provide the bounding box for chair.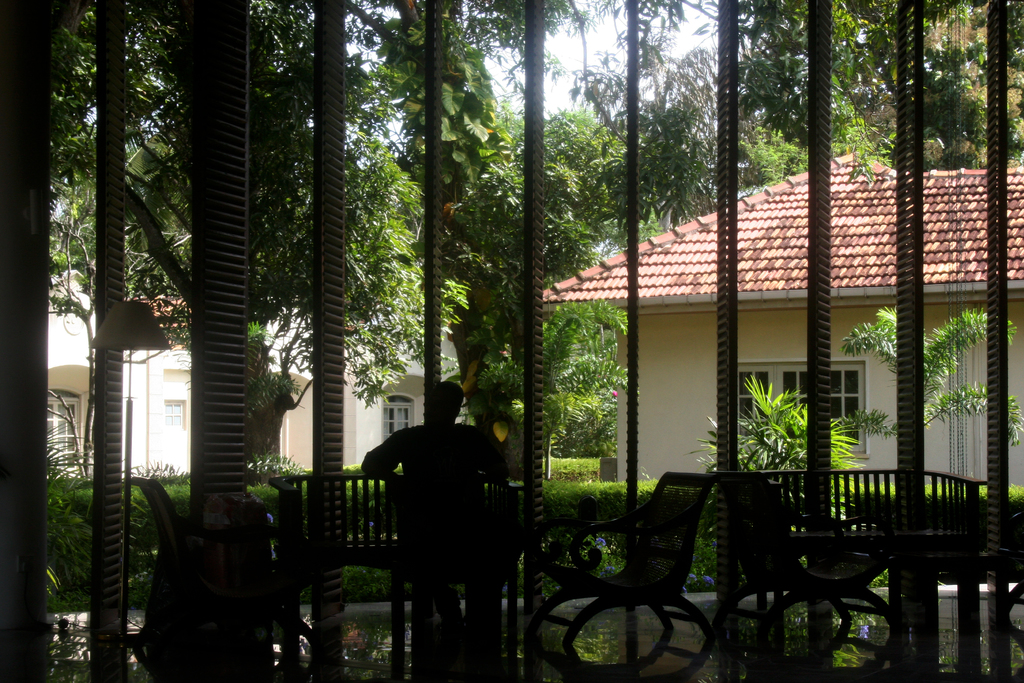
264:465:404:679.
